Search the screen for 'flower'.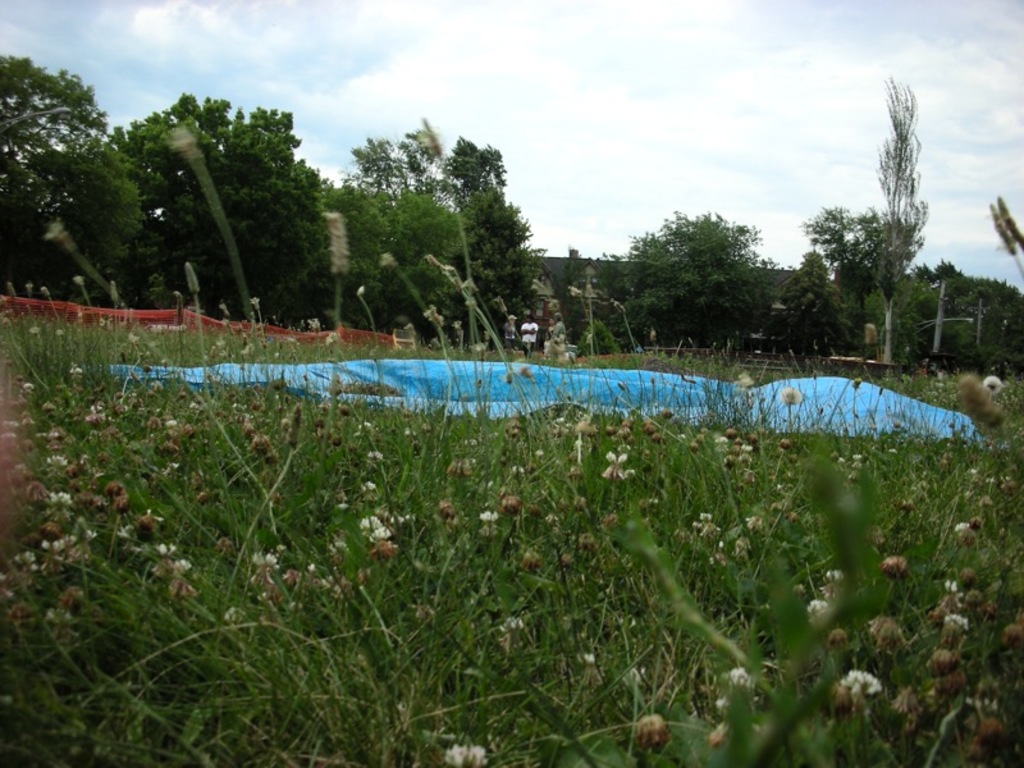
Found at box=[941, 573, 966, 593].
